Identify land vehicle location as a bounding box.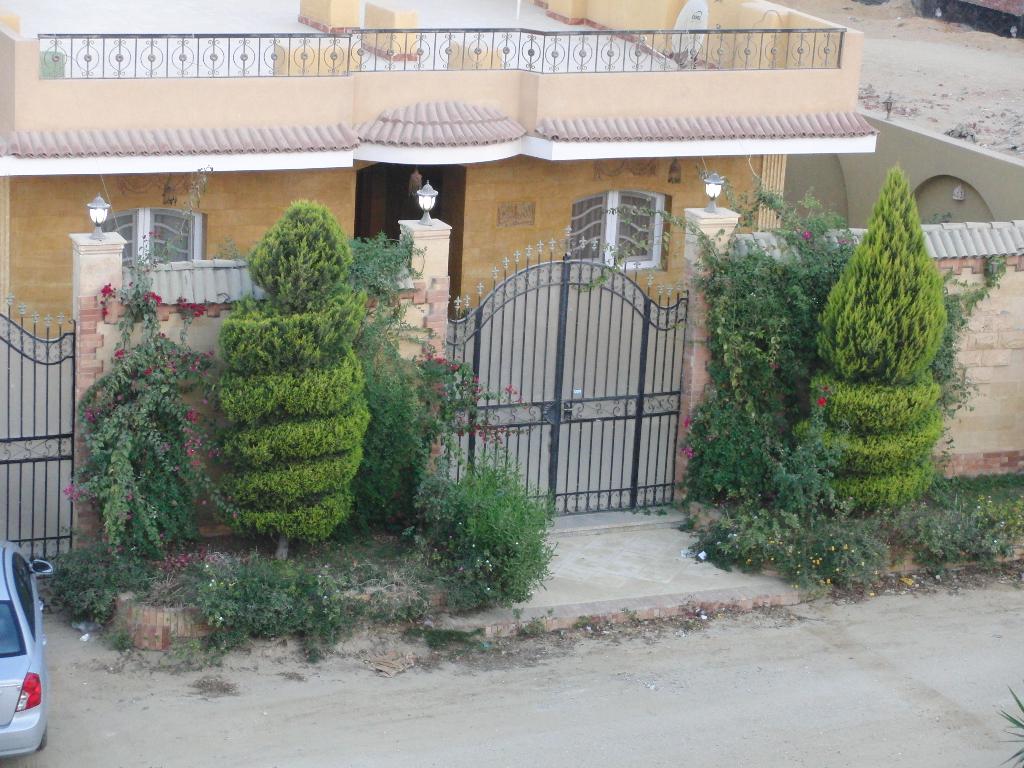
detection(0, 548, 55, 756).
